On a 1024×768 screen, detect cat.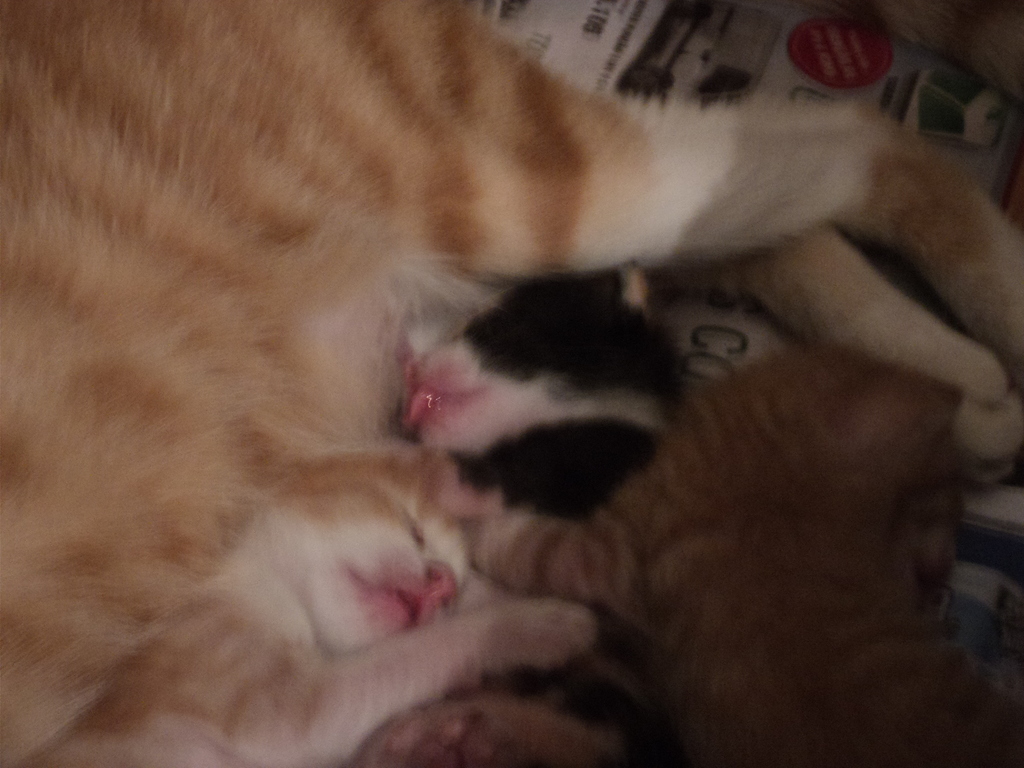
x1=35 y1=447 x2=600 y2=767.
